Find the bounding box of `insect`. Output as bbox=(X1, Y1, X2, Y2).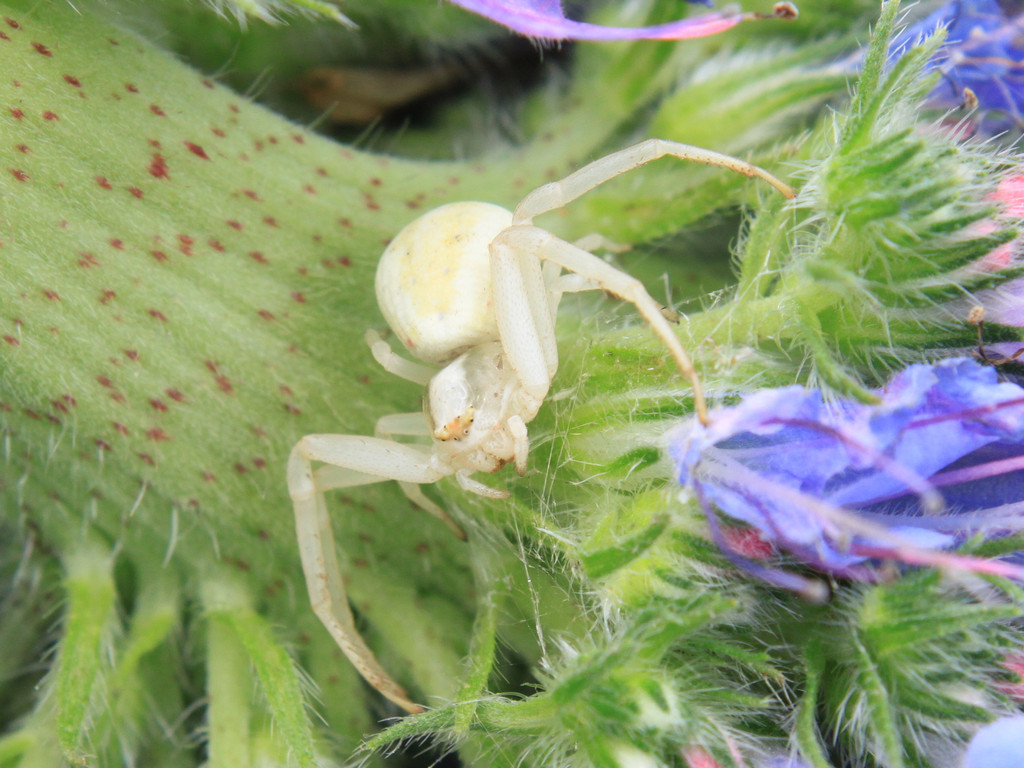
bbox=(287, 136, 789, 717).
